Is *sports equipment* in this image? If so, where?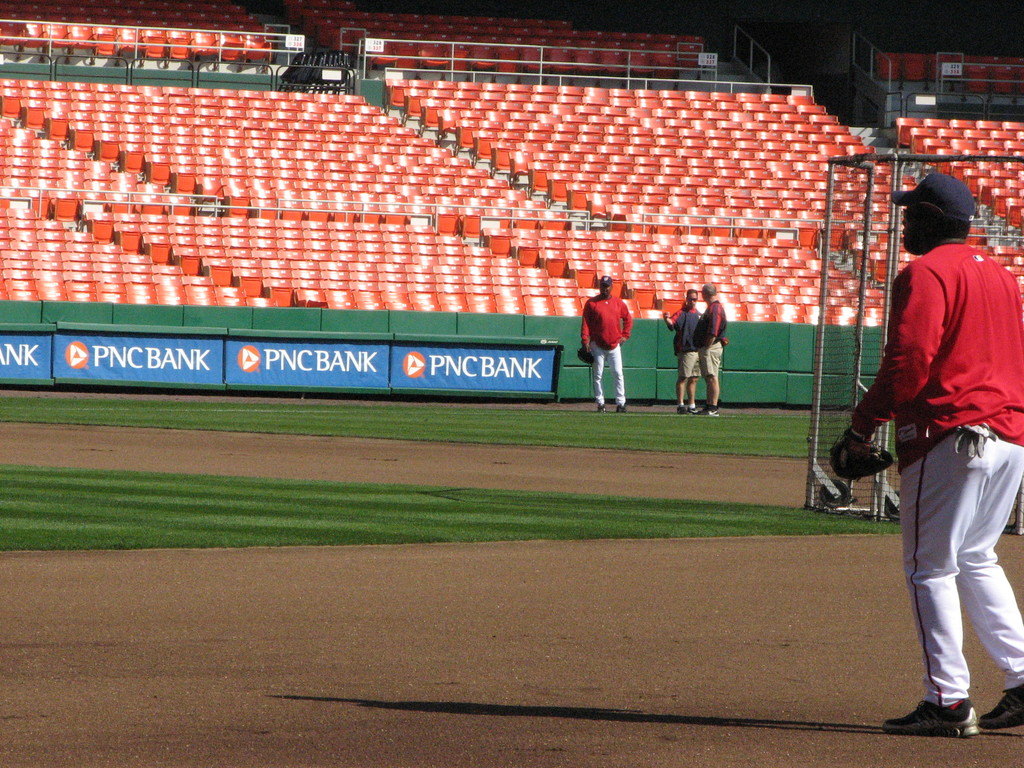
Yes, at (616,402,626,414).
